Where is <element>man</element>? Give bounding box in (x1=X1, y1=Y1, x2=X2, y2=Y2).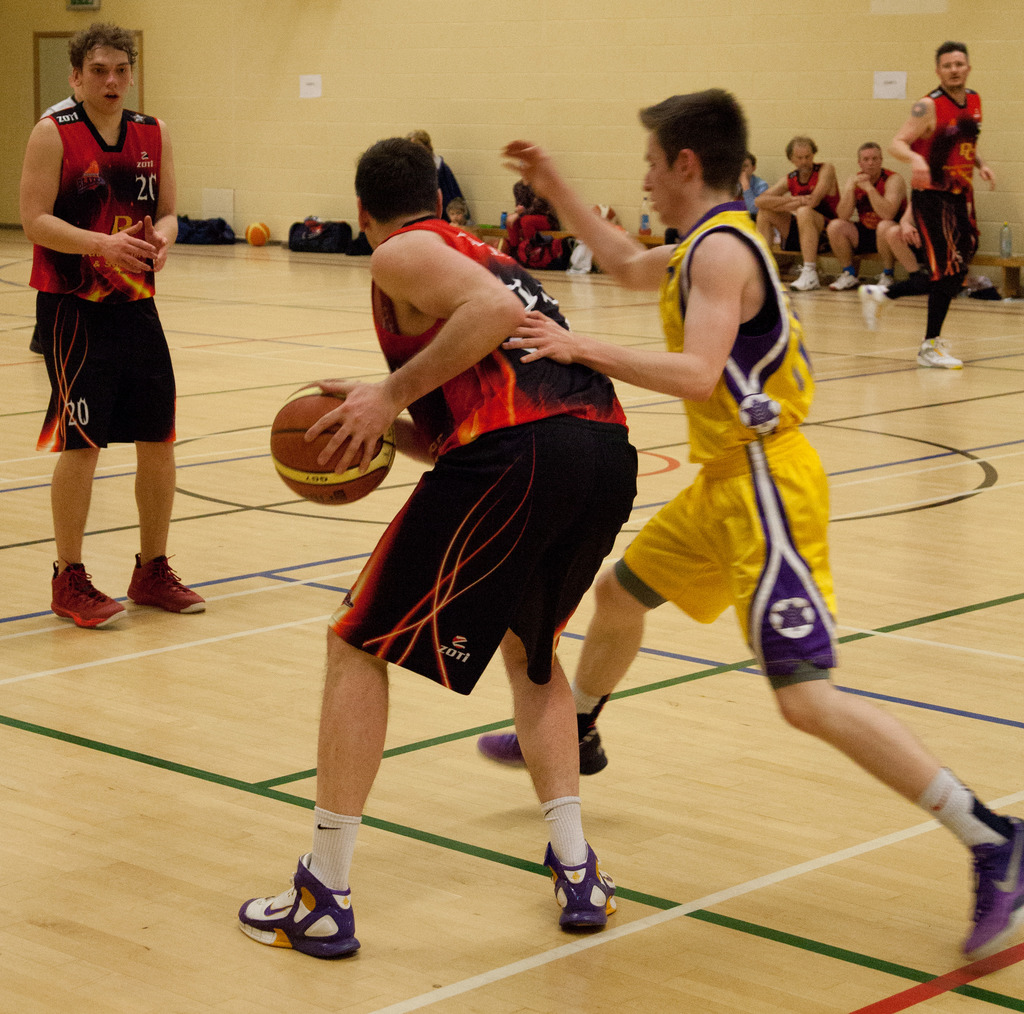
(x1=231, y1=127, x2=632, y2=958).
